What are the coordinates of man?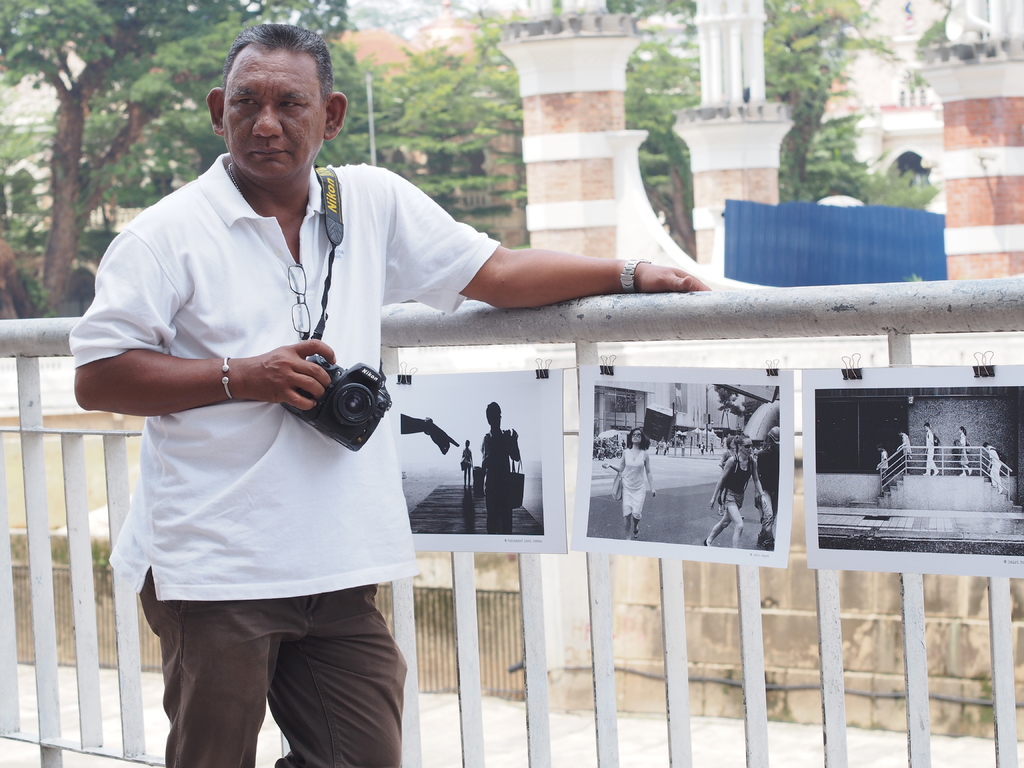
rect(132, 74, 615, 753).
